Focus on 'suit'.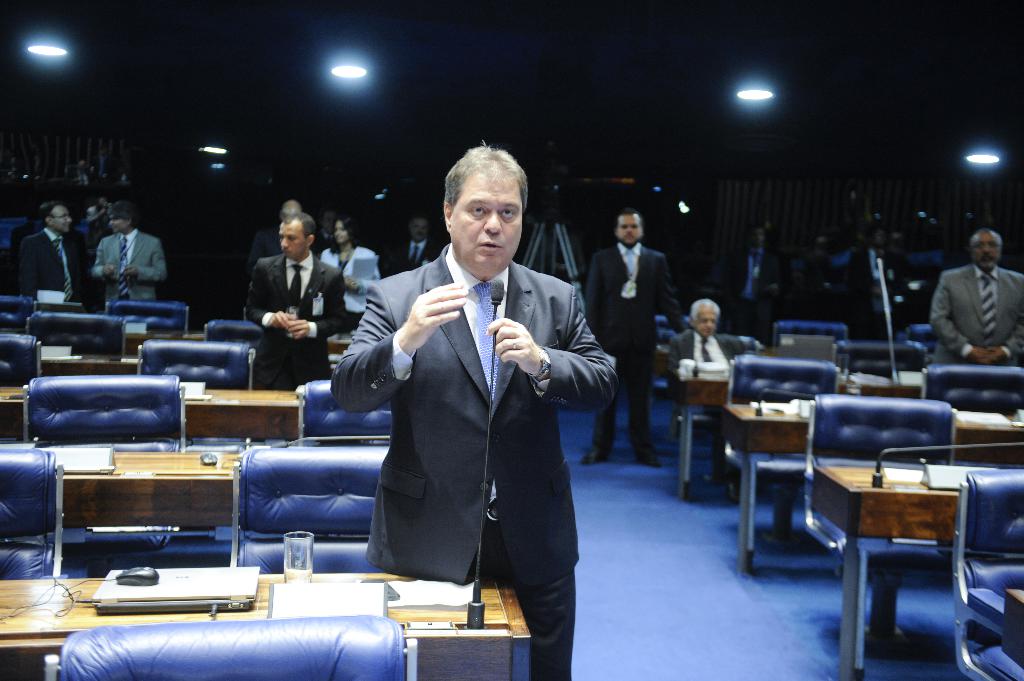
Focused at [15, 230, 84, 303].
